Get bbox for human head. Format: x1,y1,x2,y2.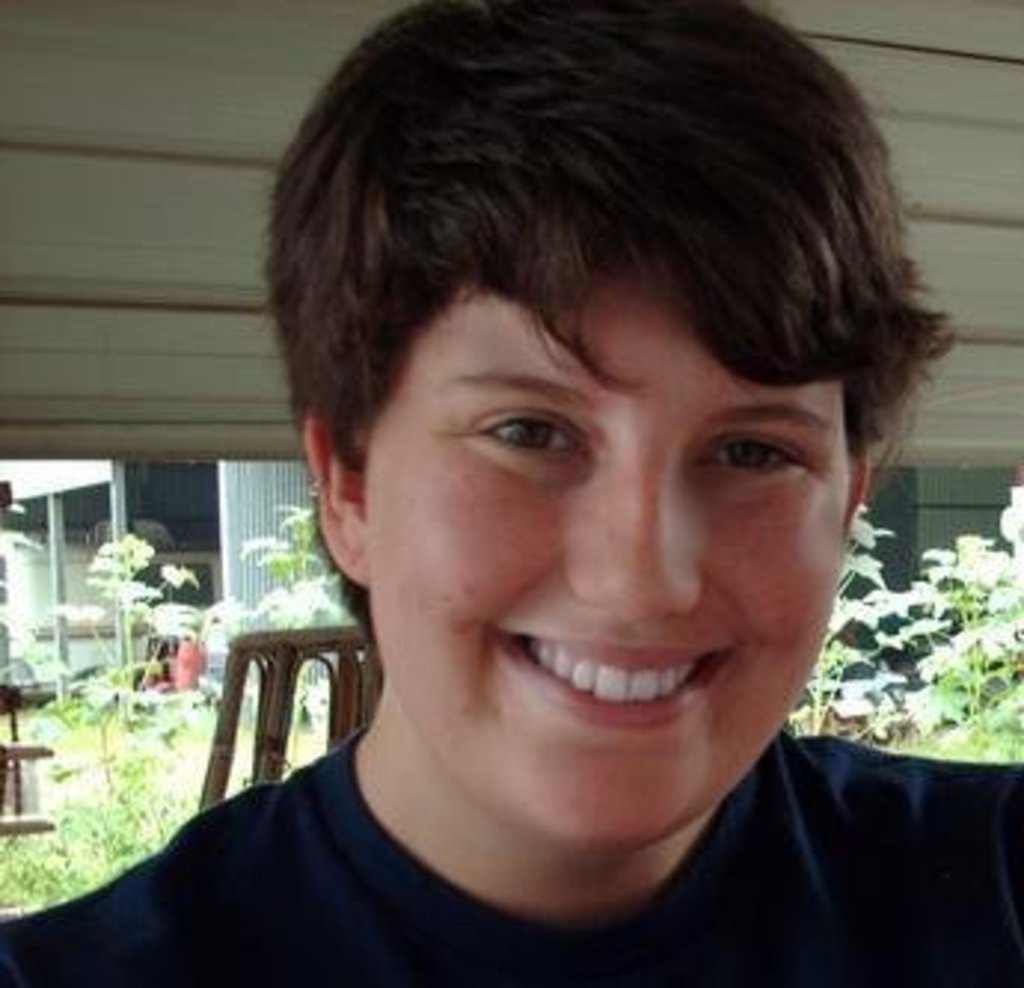
249,151,887,789.
